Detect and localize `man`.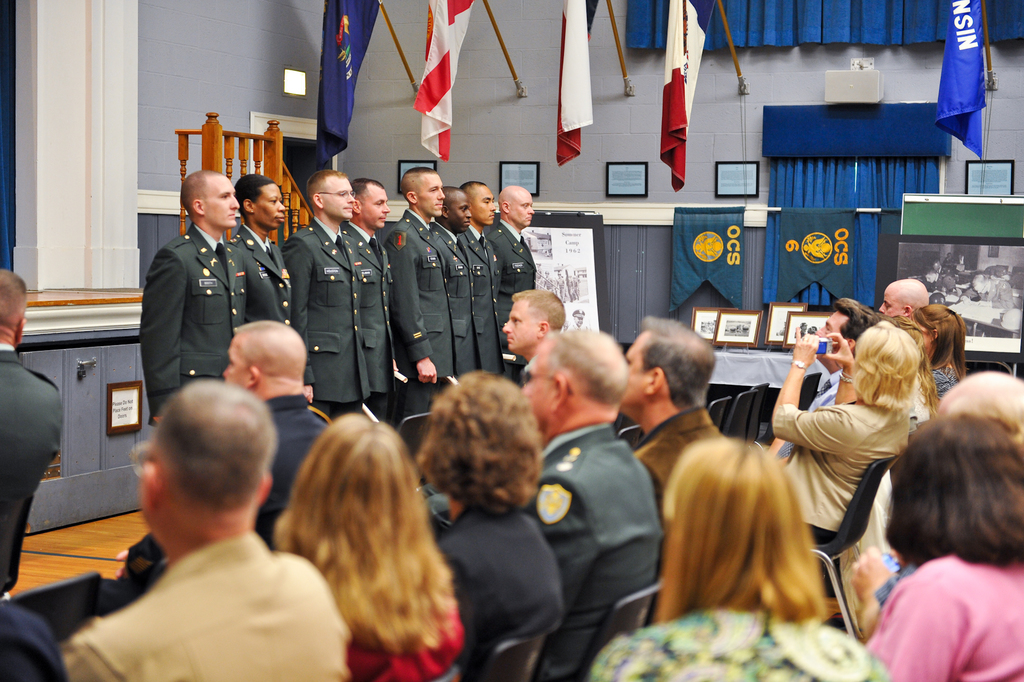
Localized at select_region(497, 288, 565, 383).
